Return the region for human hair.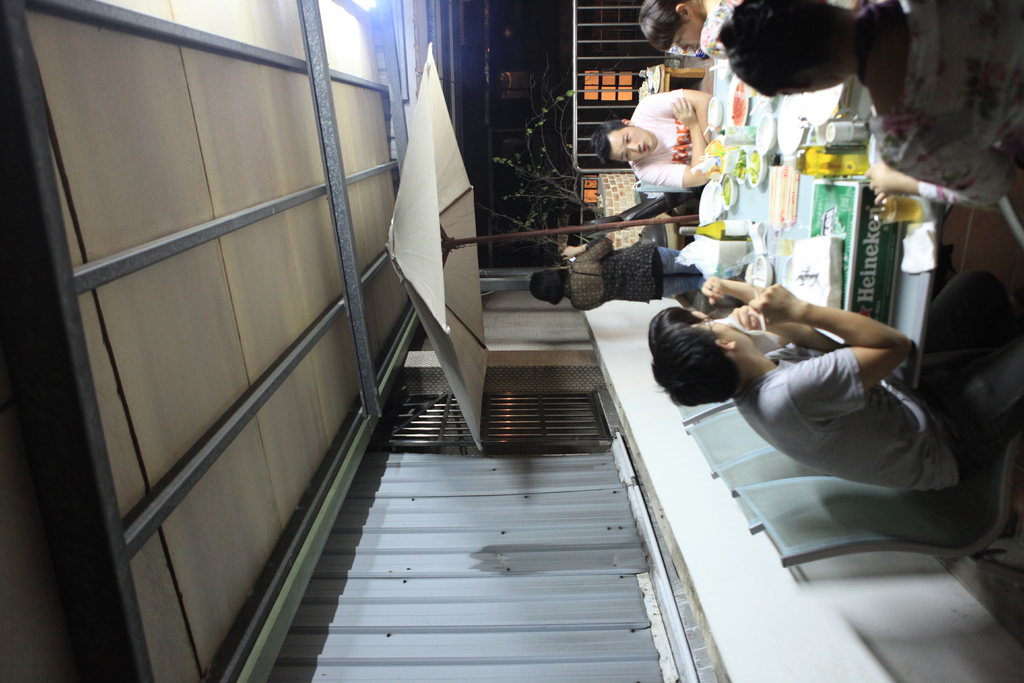
x1=717 y1=0 x2=844 y2=98.
